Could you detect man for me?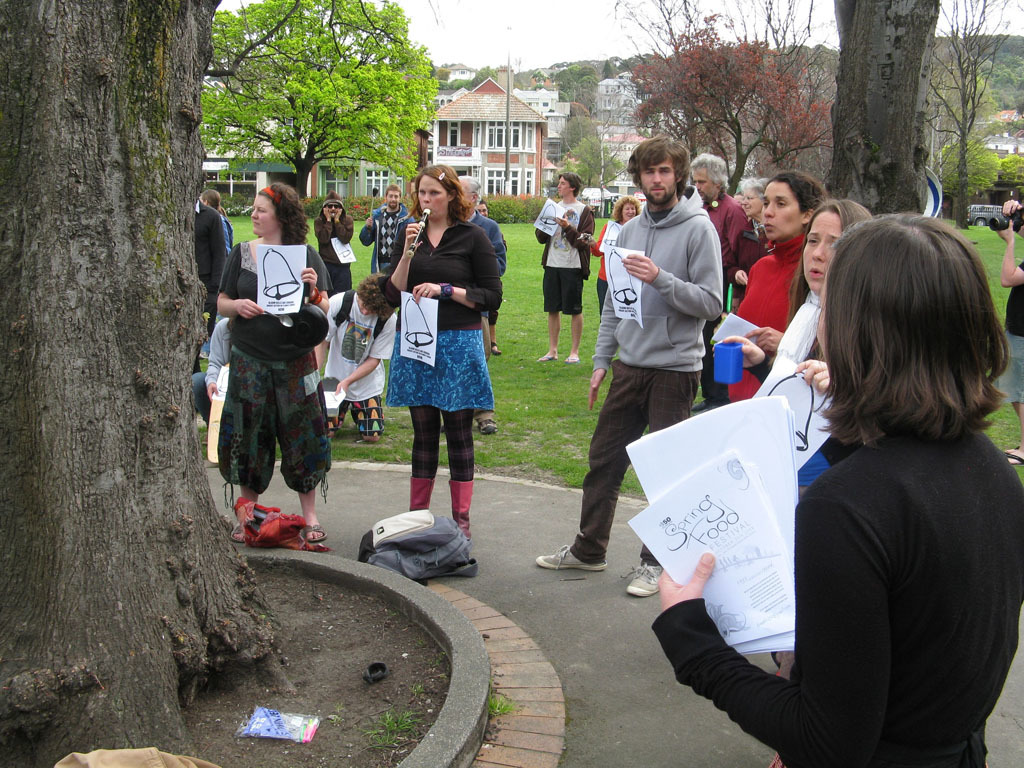
Detection result: Rect(691, 151, 754, 415).
